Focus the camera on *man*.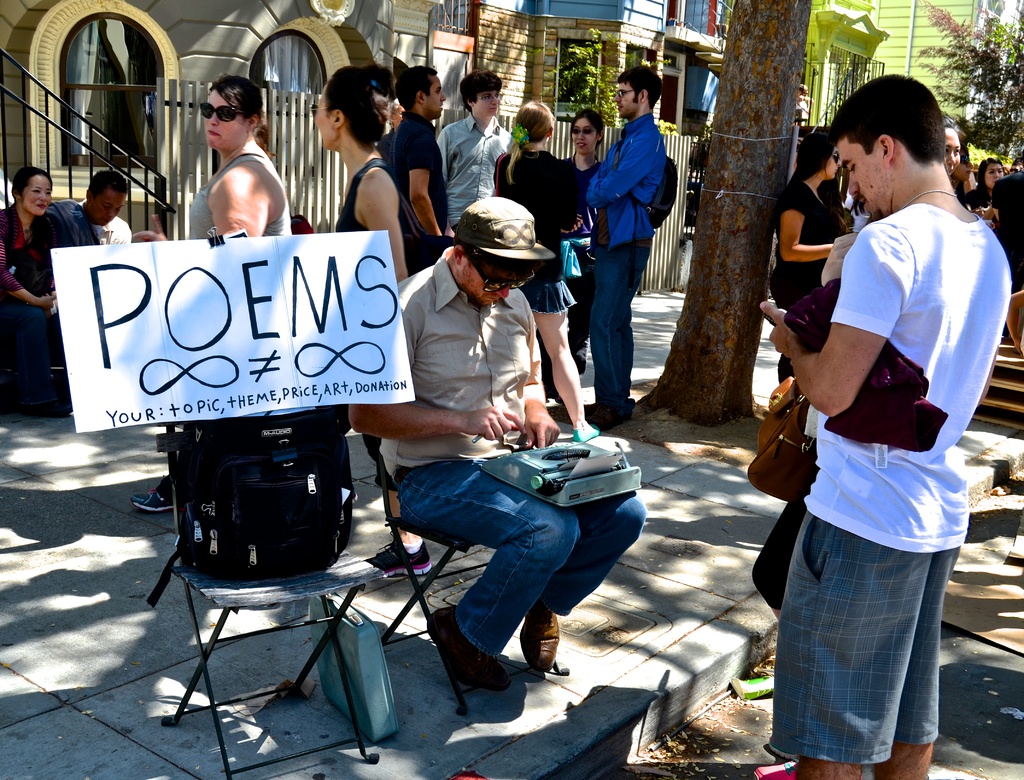
Focus region: locate(584, 67, 668, 420).
